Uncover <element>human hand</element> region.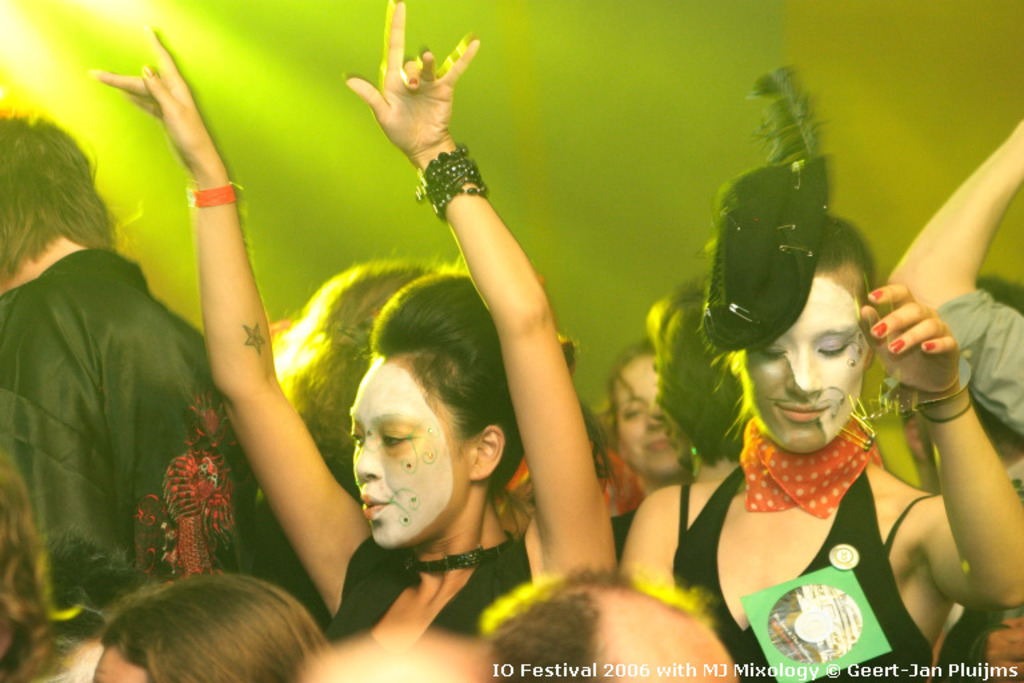
Uncovered: (x1=343, y1=0, x2=484, y2=160).
